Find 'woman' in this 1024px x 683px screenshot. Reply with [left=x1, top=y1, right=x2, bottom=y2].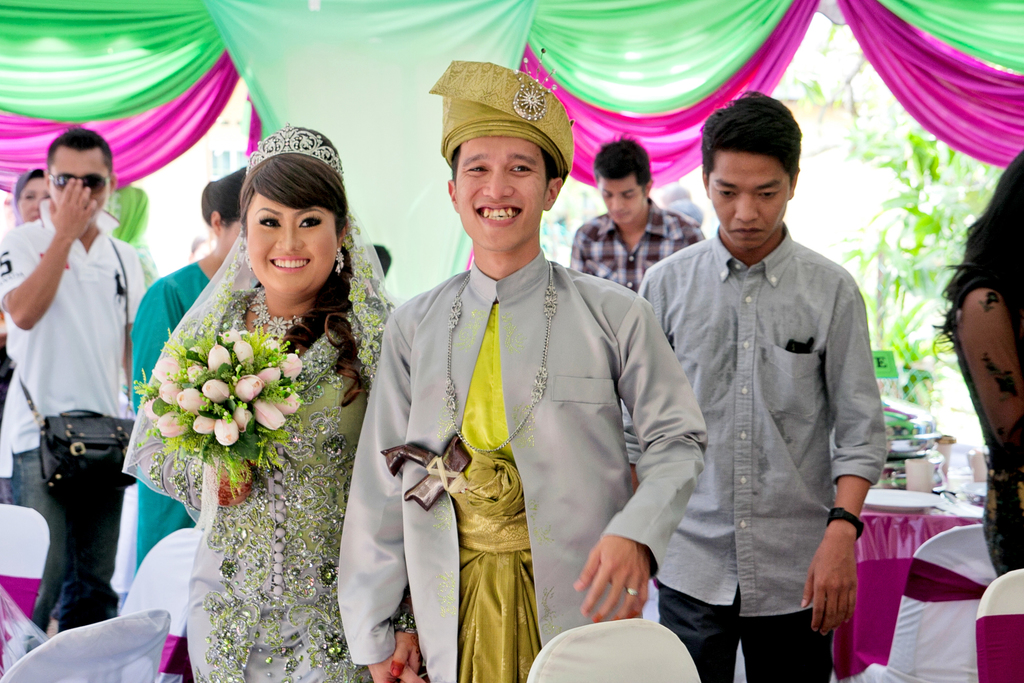
[left=931, top=146, right=1023, bottom=579].
